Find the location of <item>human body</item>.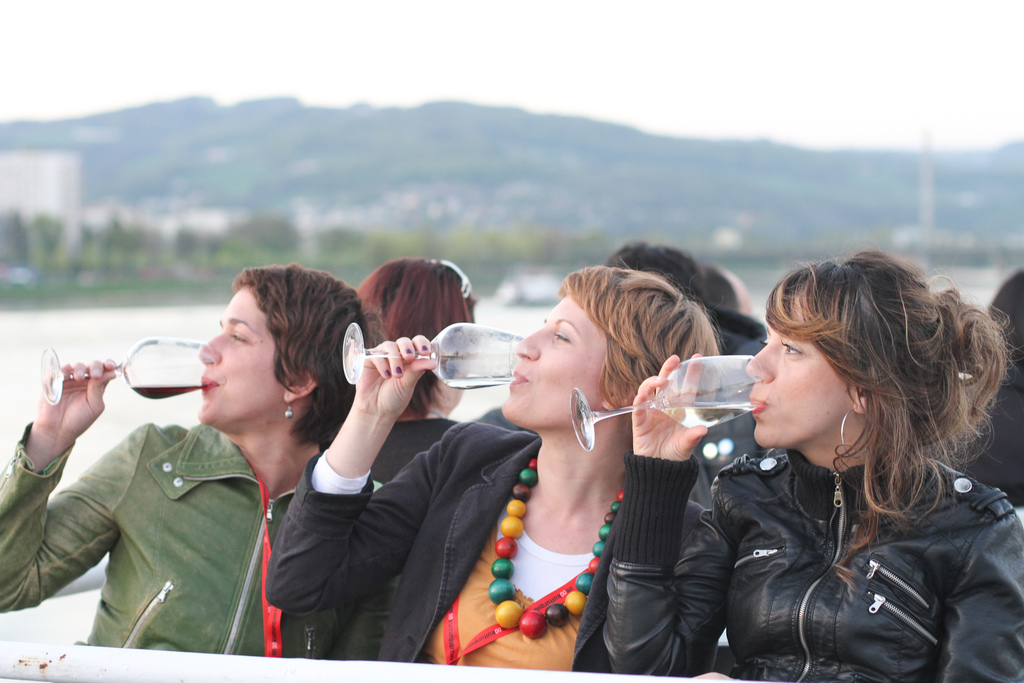
Location: Rect(600, 249, 1020, 682).
